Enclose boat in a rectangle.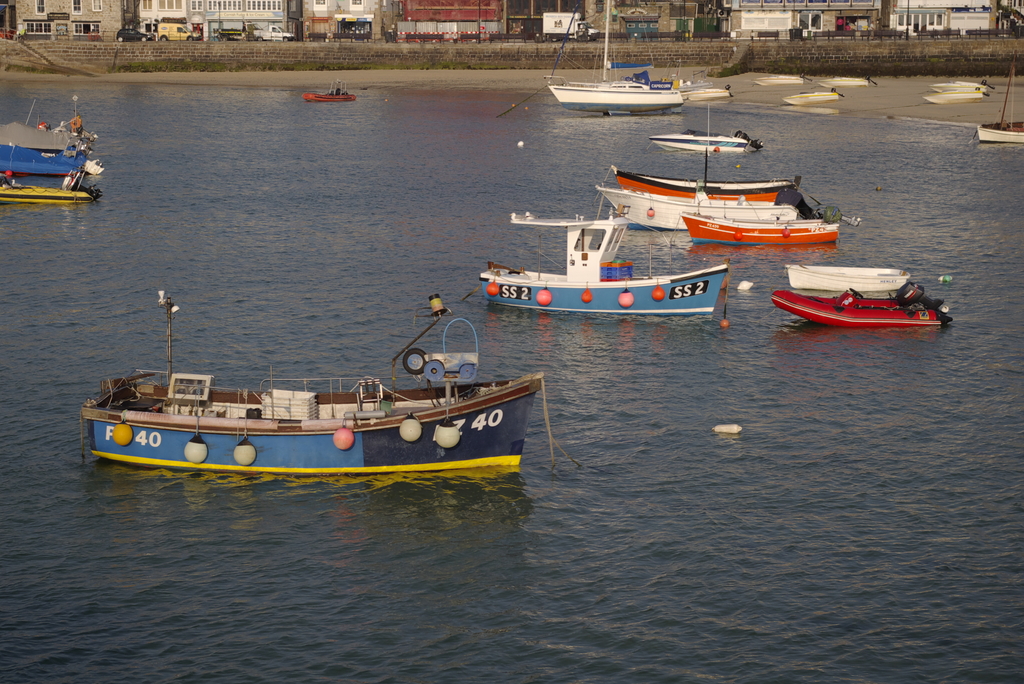
<bbox>0, 145, 104, 179</bbox>.
